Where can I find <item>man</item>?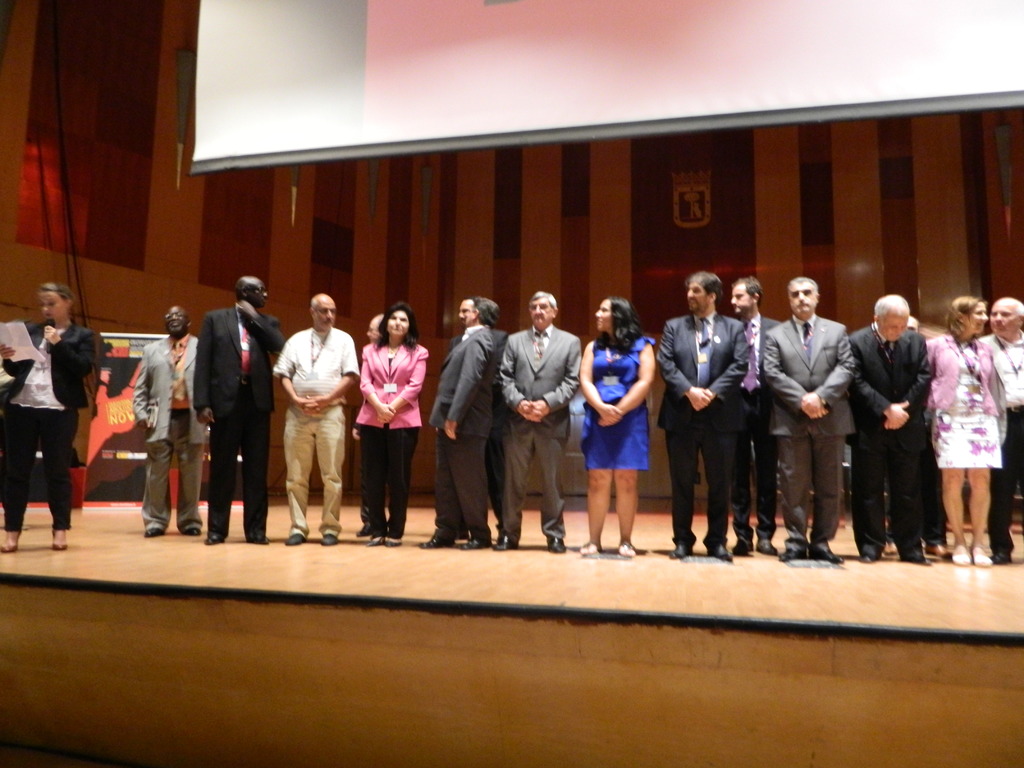
You can find it at (left=490, top=289, right=579, bottom=553).
